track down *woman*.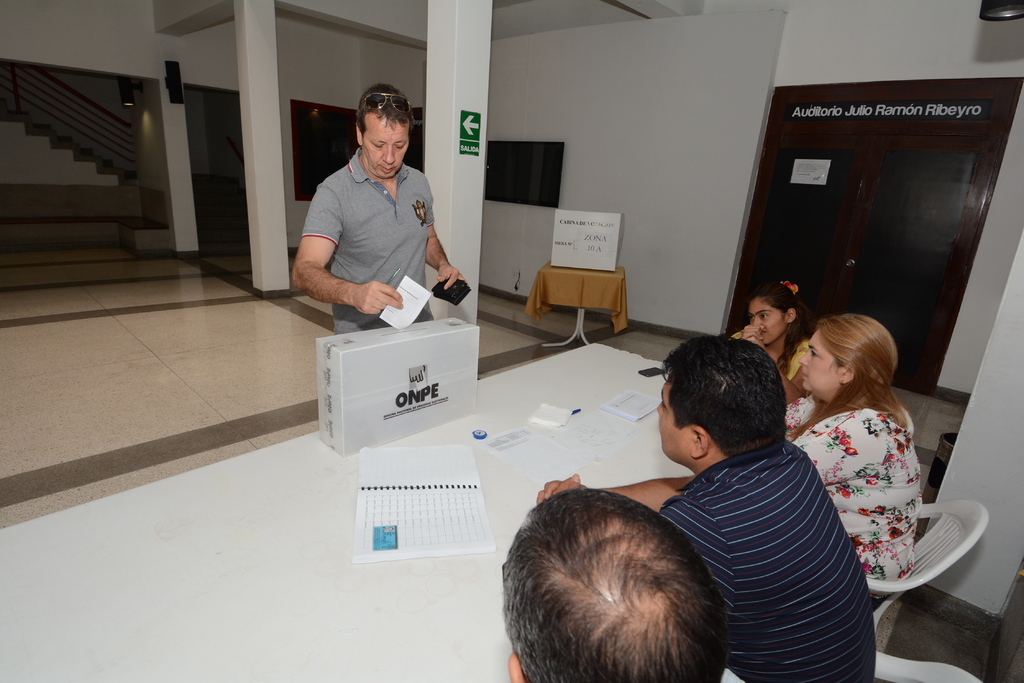
Tracked to detection(726, 282, 816, 378).
